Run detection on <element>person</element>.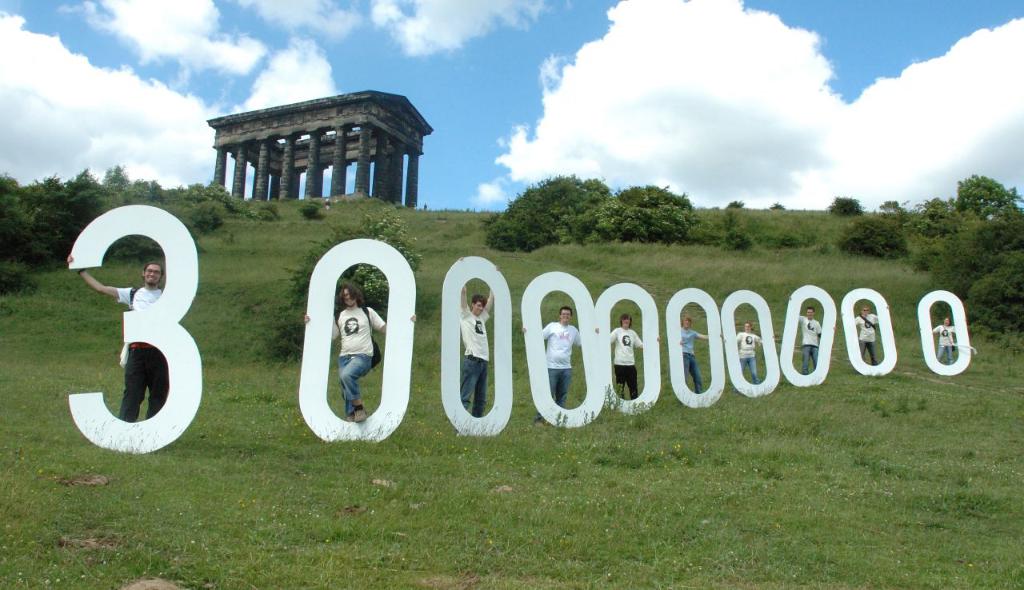
Result: BBox(458, 257, 499, 417).
